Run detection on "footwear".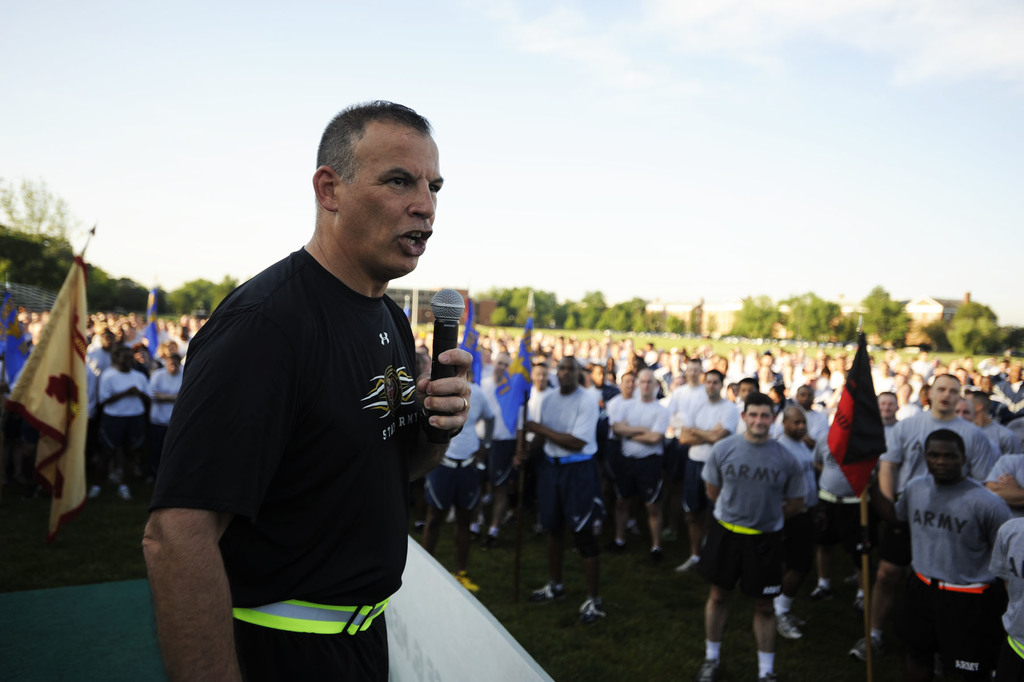
Result: box=[468, 528, 479, 542].
